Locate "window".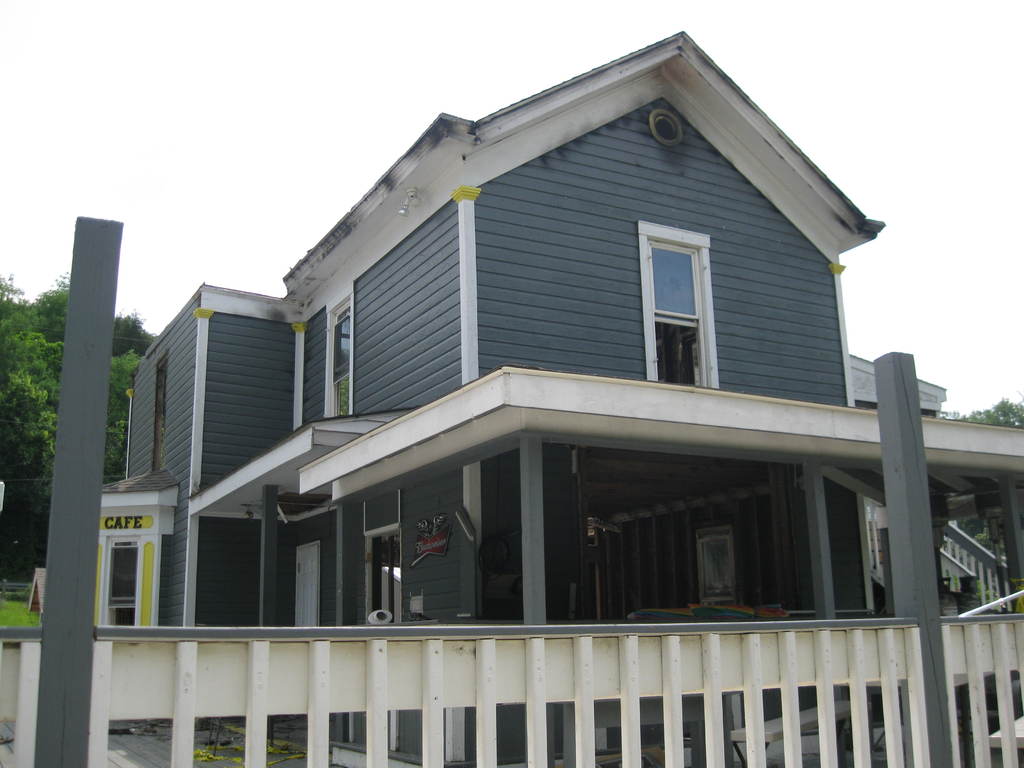
Bounding box: [634,195,724,397].
